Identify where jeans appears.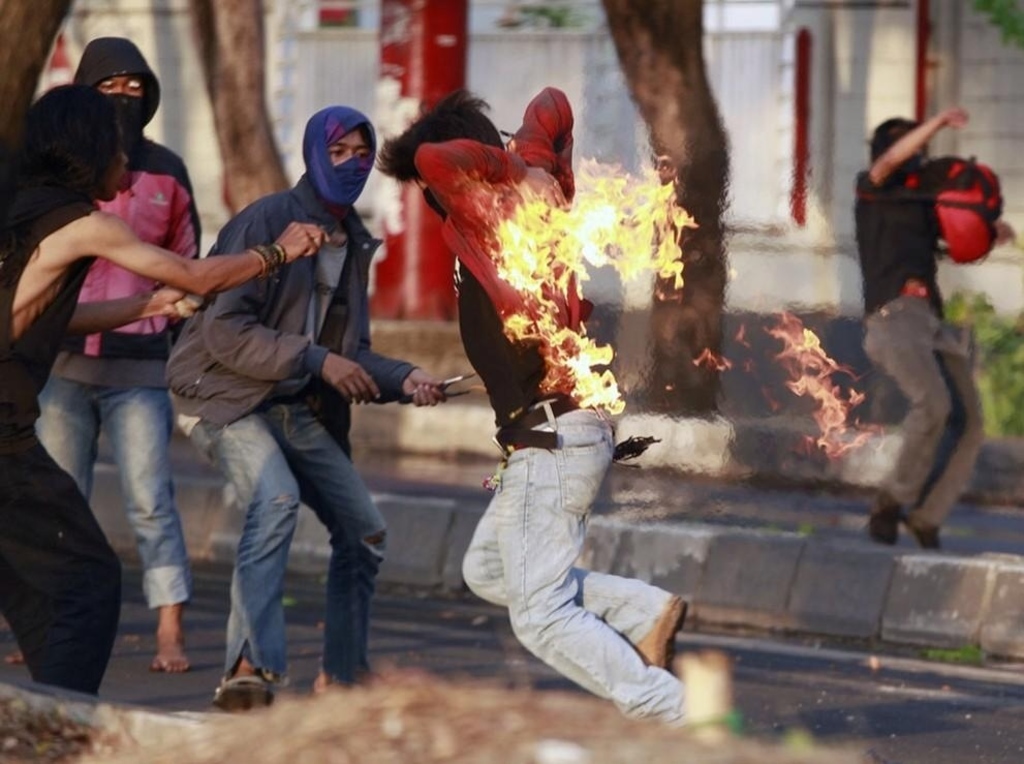
Appears at rect(469, 398, 684, 731).
